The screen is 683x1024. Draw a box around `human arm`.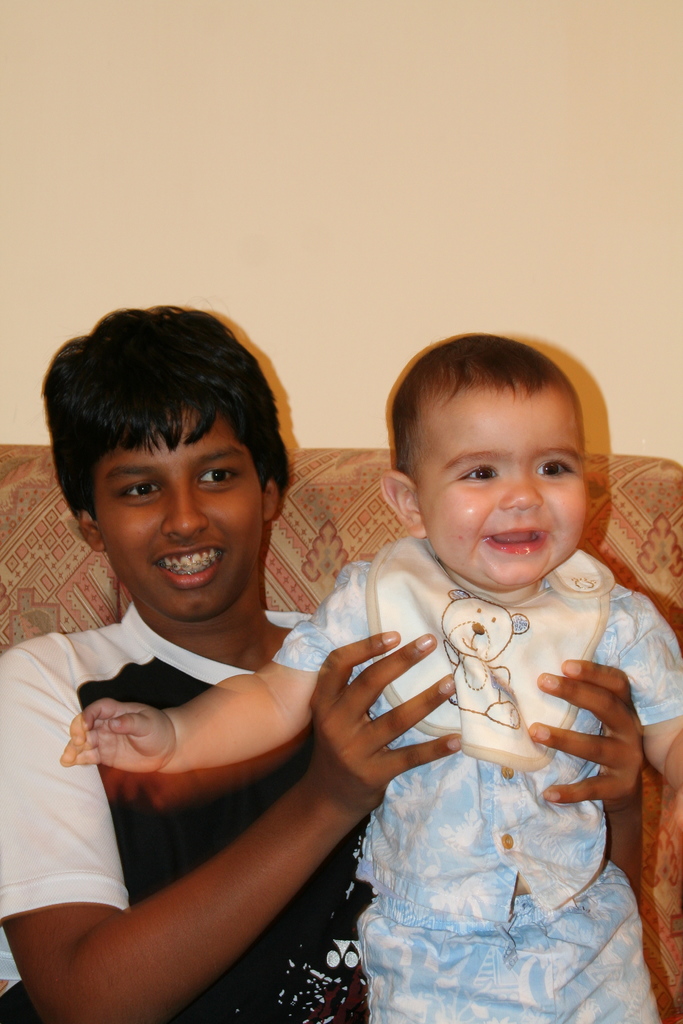
55,566,351,778.
